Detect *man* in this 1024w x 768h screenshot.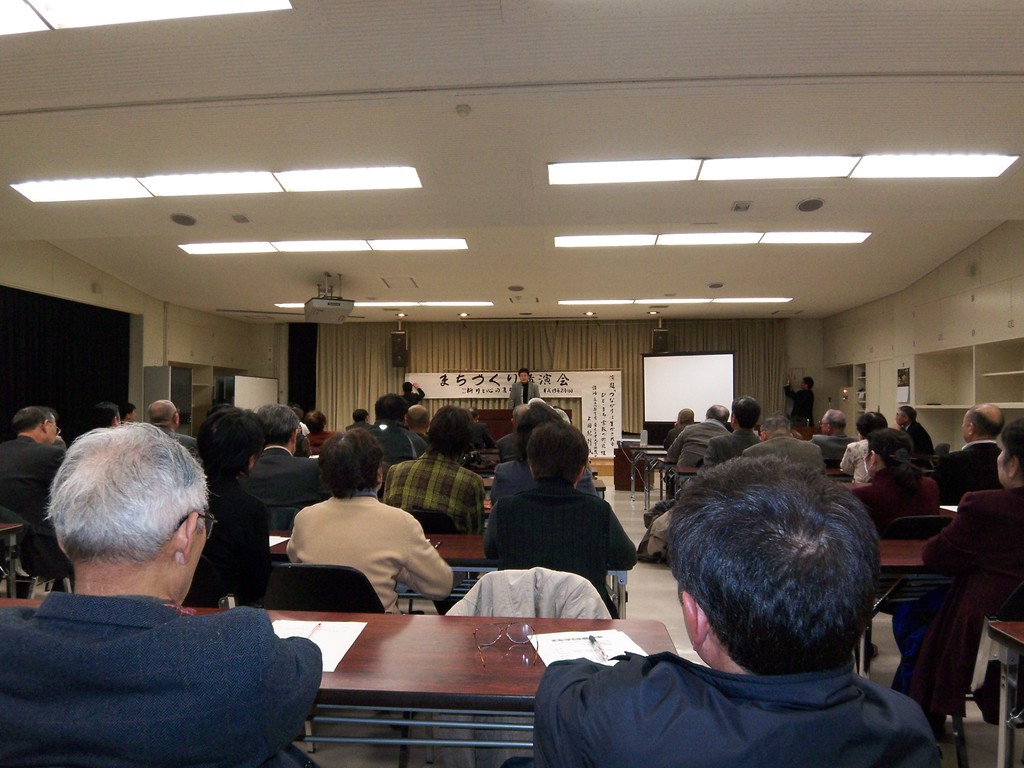
Detection: [x1=380, y1=403, x2=488, y2=533].
